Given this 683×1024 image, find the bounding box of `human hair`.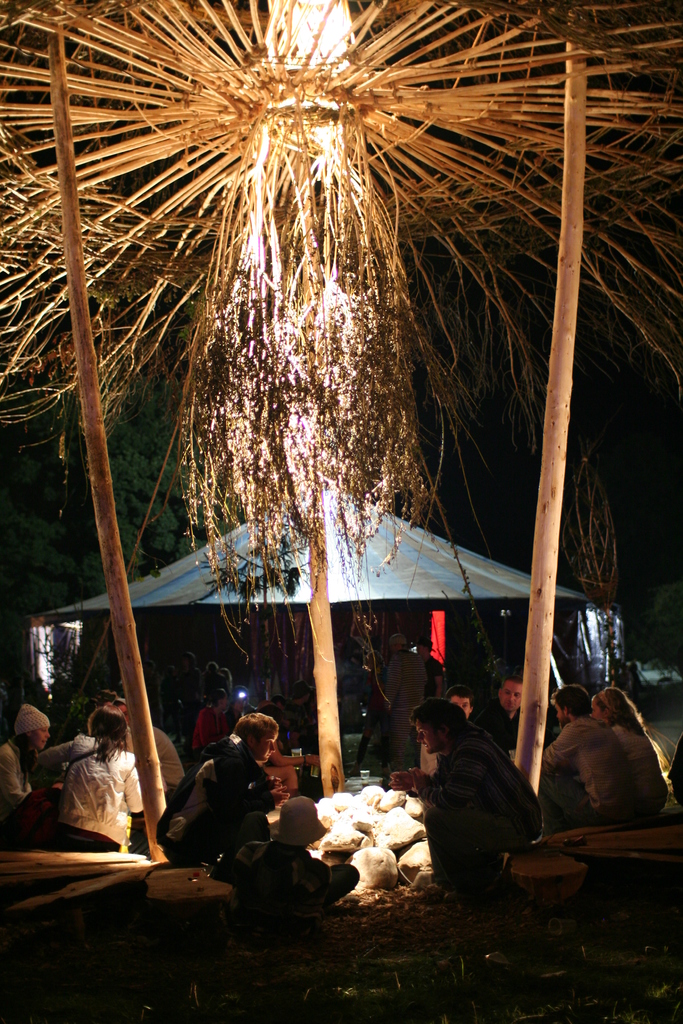
locate(90, 705, 127, 762).
